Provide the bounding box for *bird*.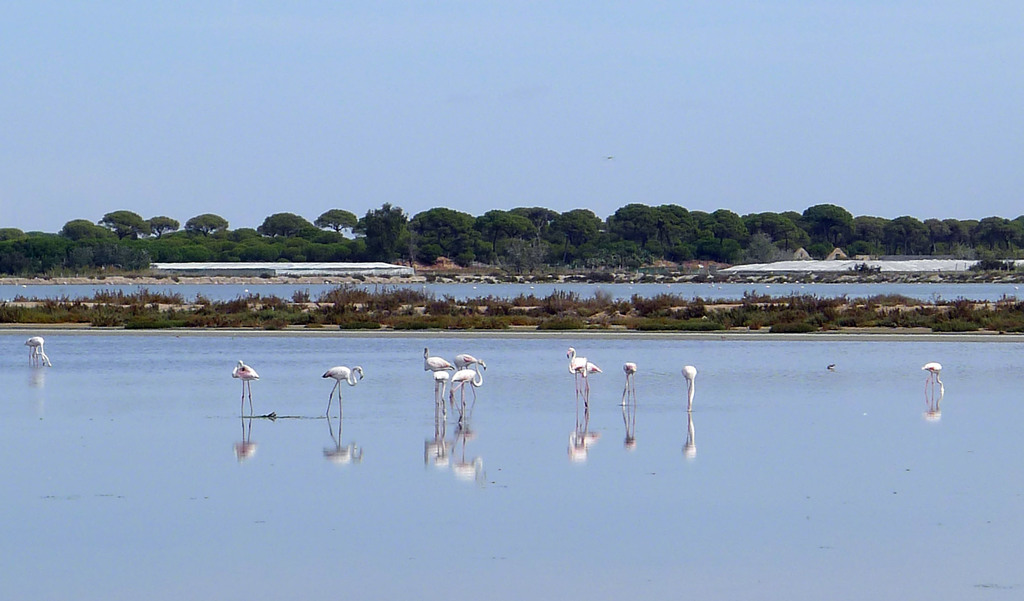
pyautogui.locateOnScreen(619, 363, 643, 398).
